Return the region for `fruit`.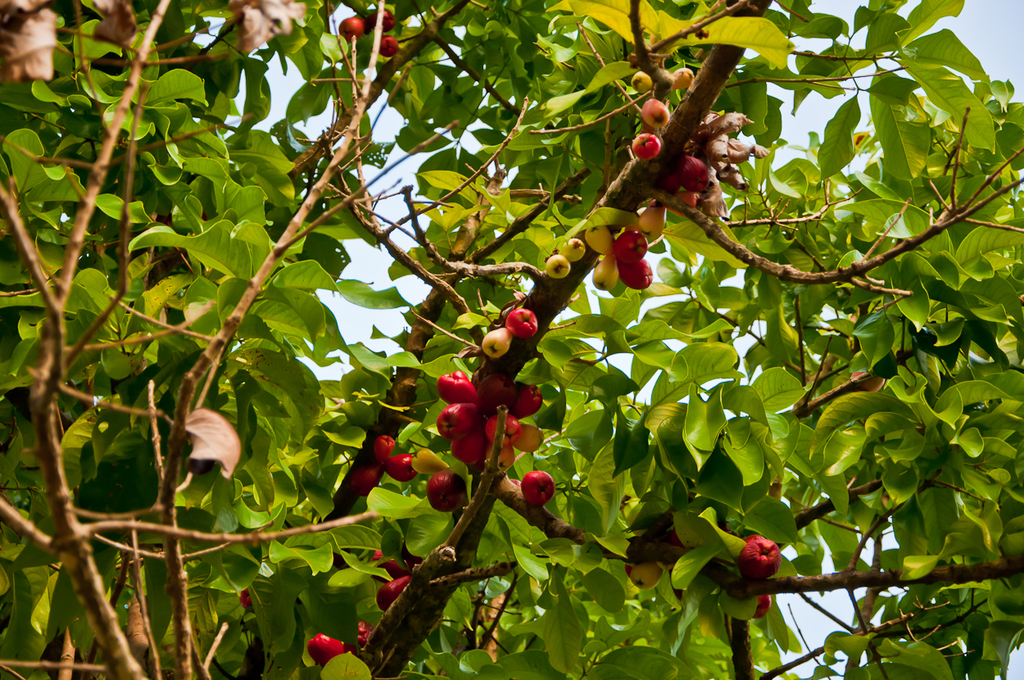
Rect(620, 561, 664, 592).
